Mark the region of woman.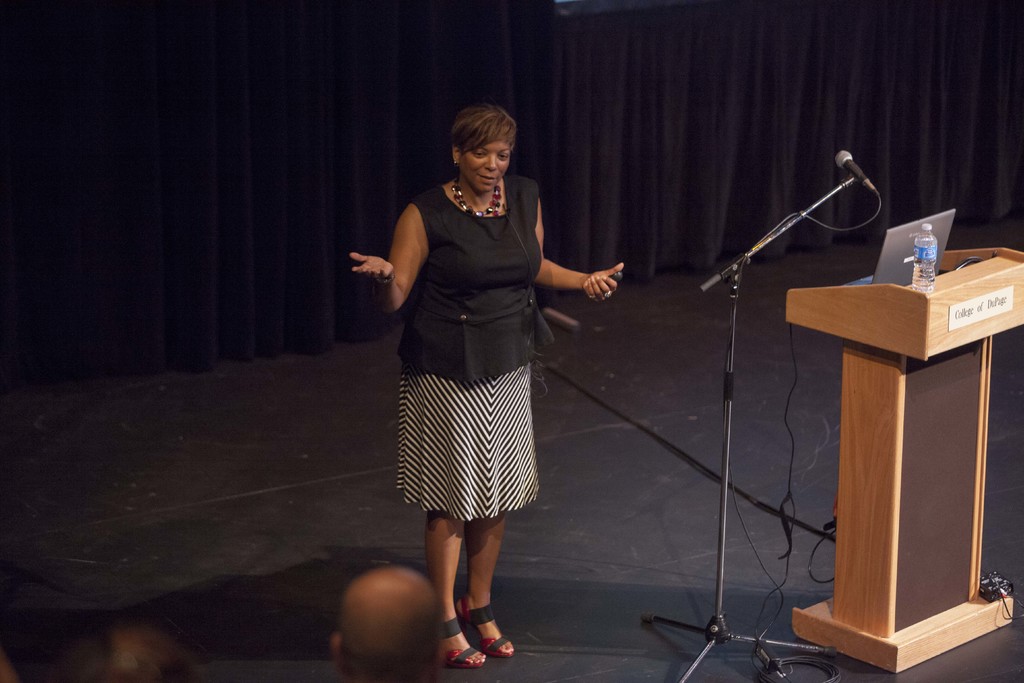
Region: BBox(344, 104, 623, 667).
